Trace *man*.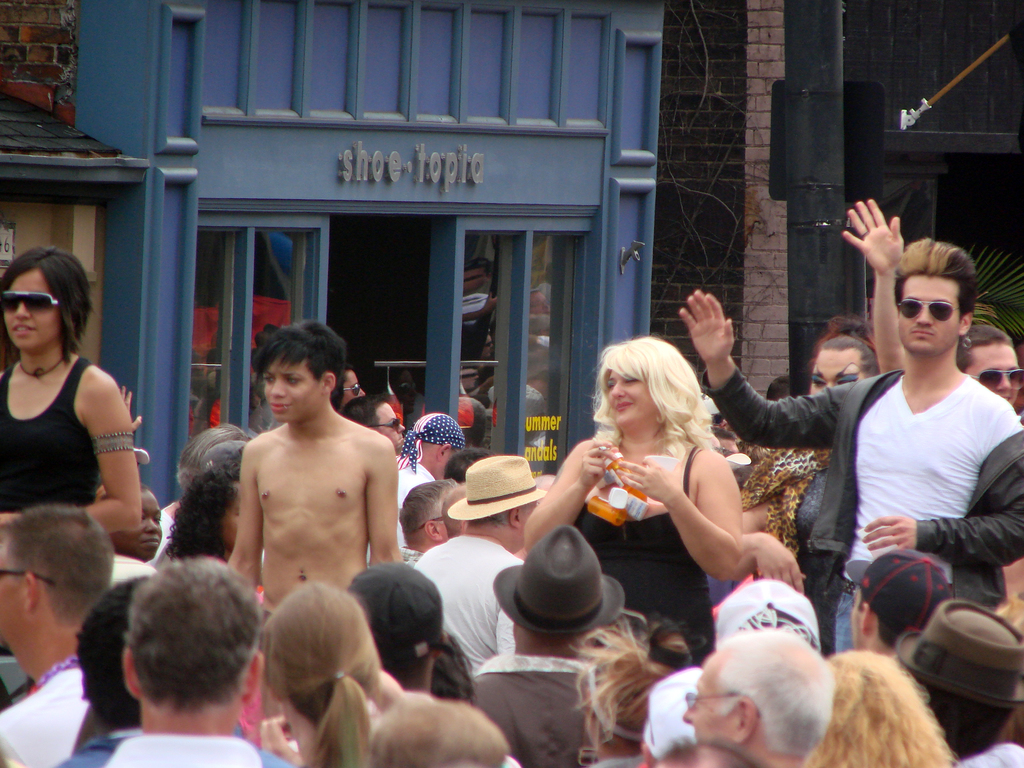
Traced to rect(0, 499, 109, 760).
